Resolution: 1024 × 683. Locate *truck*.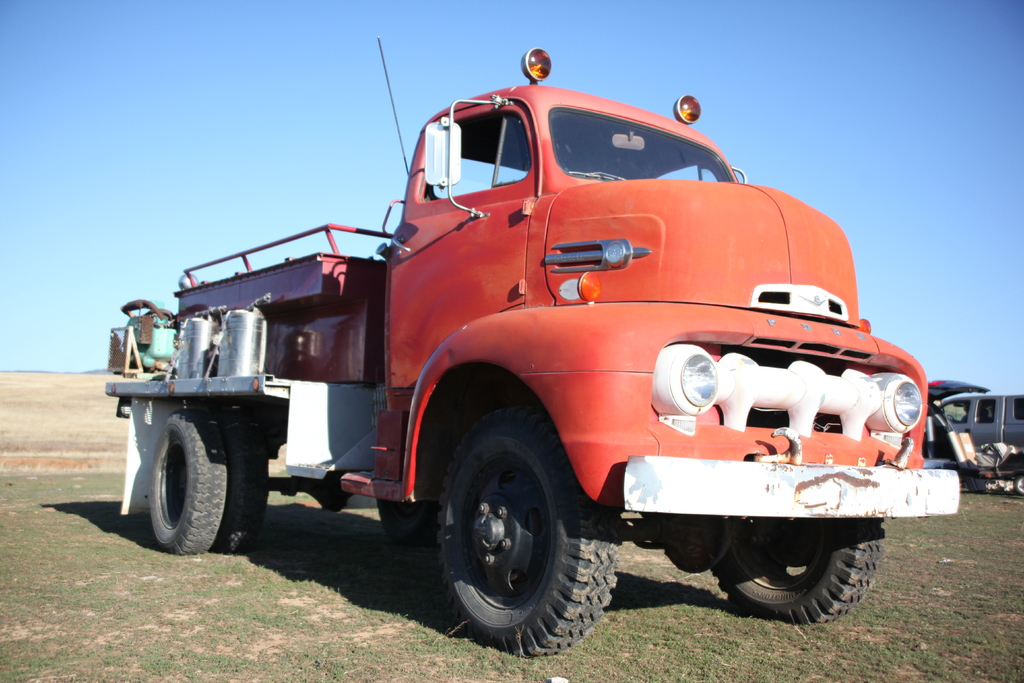
[x1=93, y1=65, x2=957, y2=648].
